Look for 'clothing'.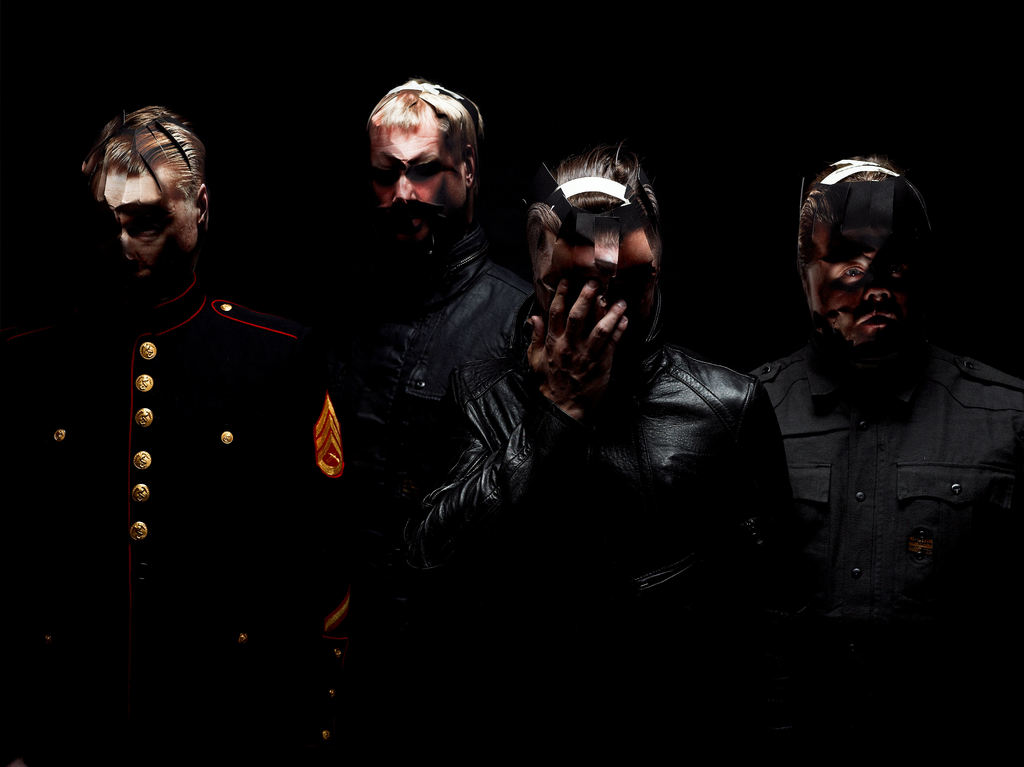
Found: crop(296, 220, 545, 758).
